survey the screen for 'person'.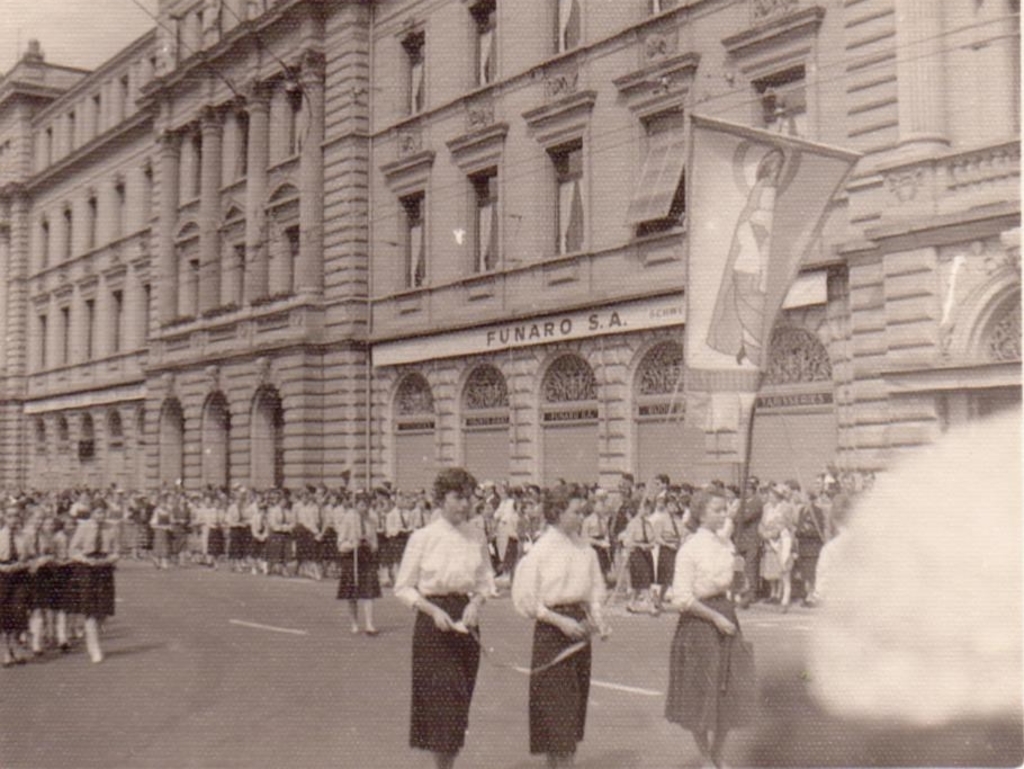
Survey found: <bbox>297, 484, 322, 569</bbox>.
